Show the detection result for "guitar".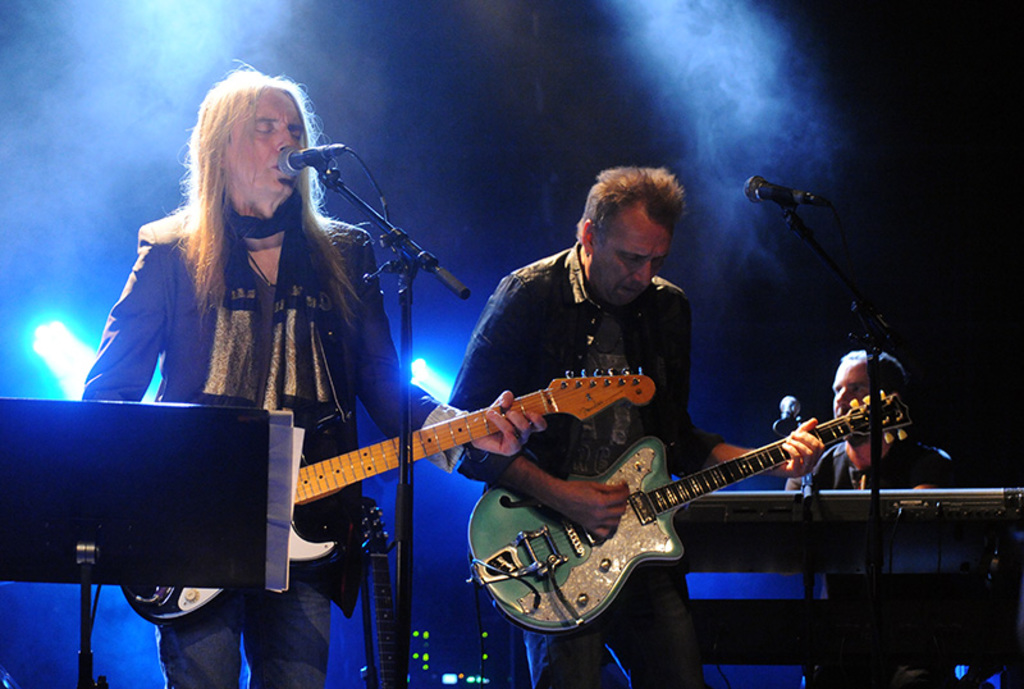
left=122, top=364, right=658, bottom=628.
